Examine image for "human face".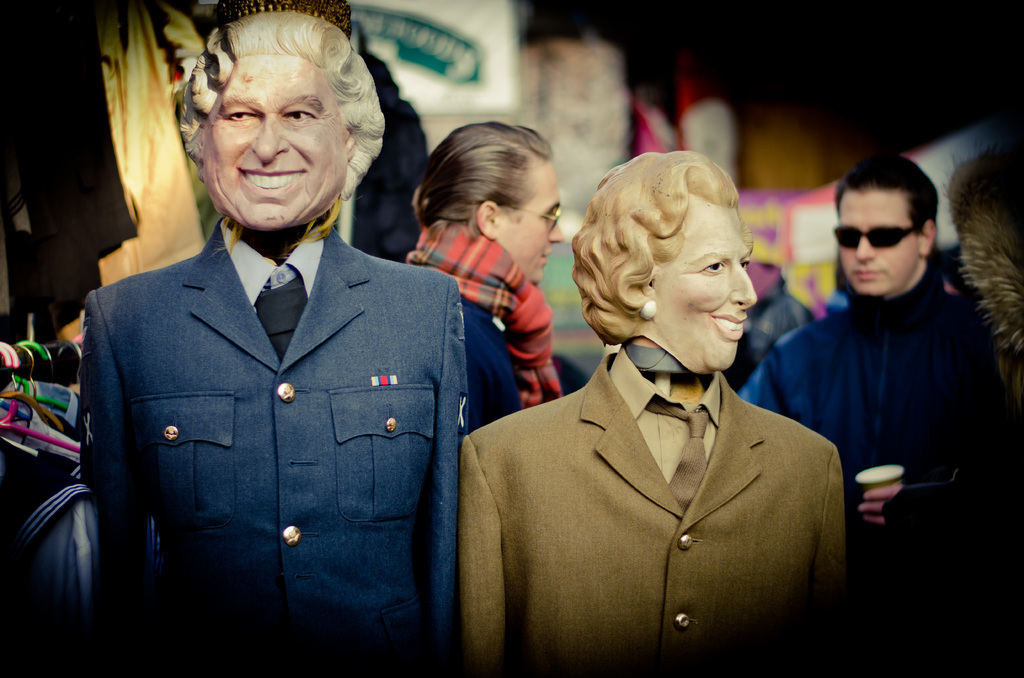
Examination result: bbox=(649, 197, 758, 372).
